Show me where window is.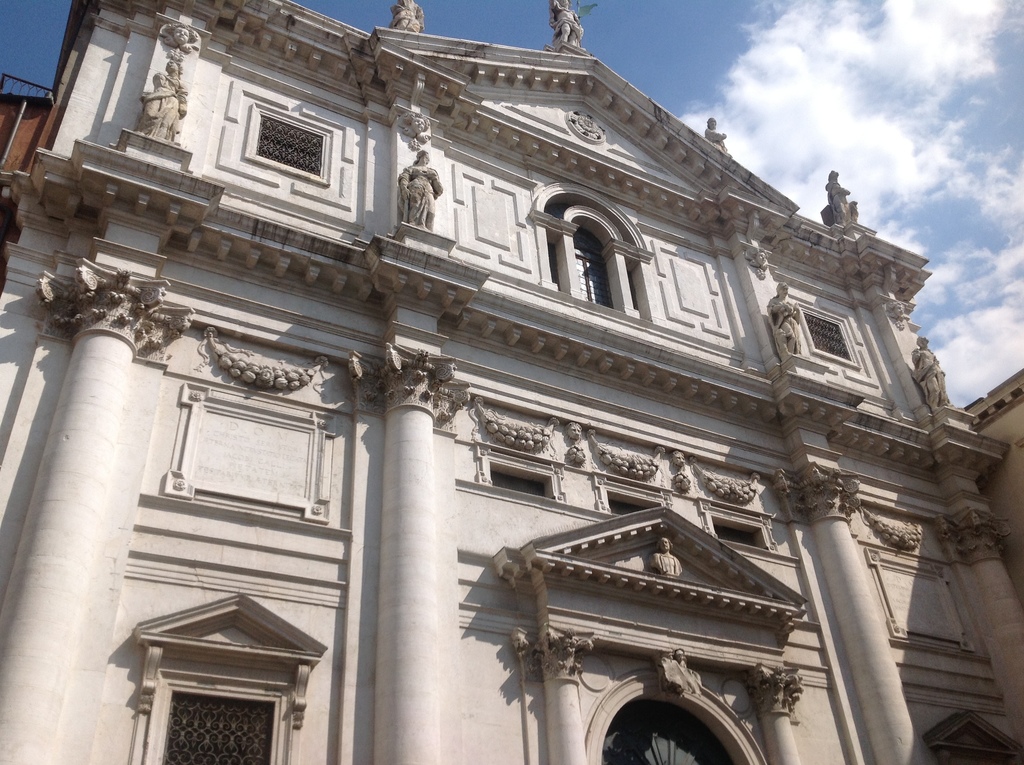
window is at <bbox>925, 730, 1022, 764</bbox>.
